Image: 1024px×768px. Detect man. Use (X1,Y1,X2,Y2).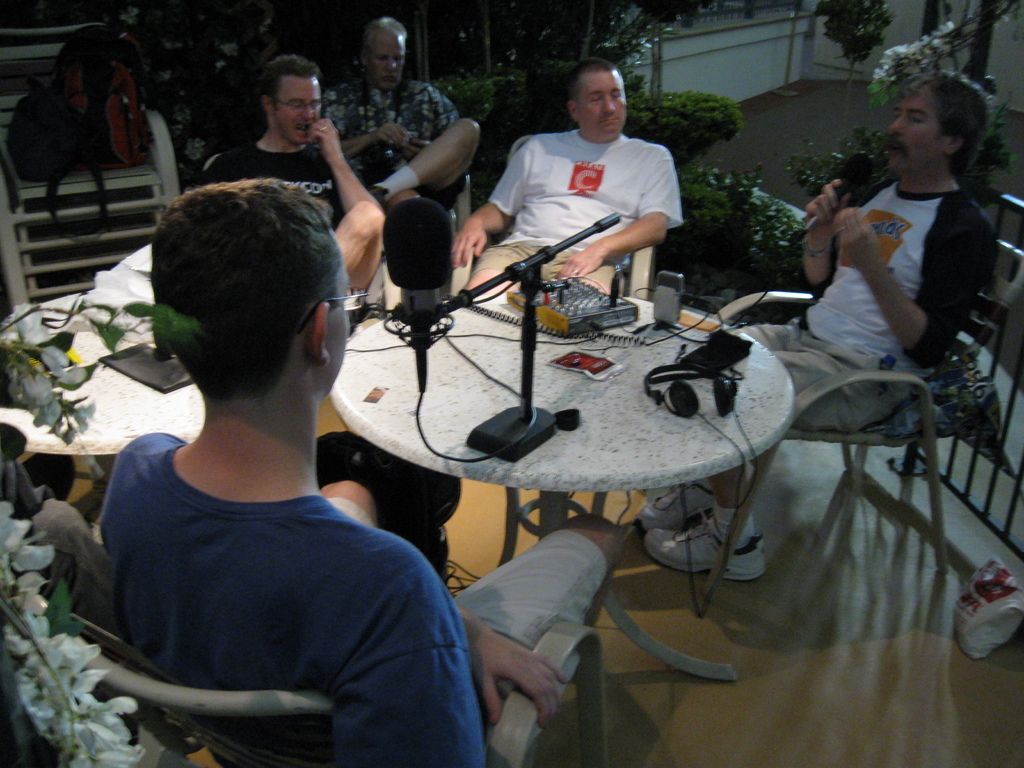
(317,16,482,220).
